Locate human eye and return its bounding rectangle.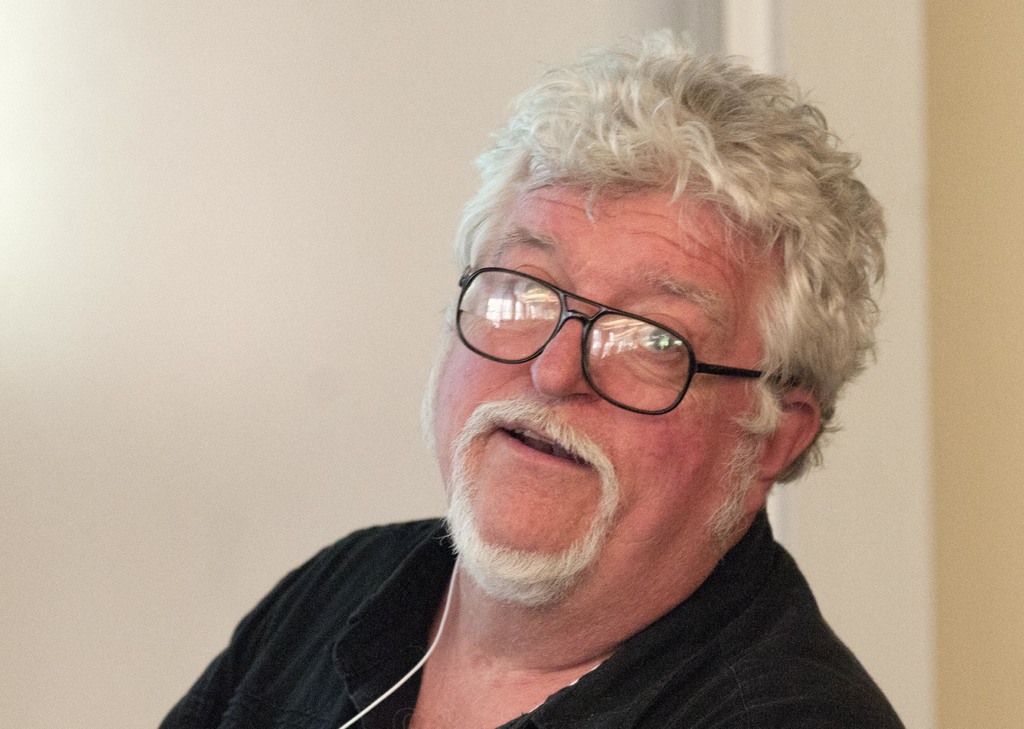
BBox(493, 264, 572, 316).
